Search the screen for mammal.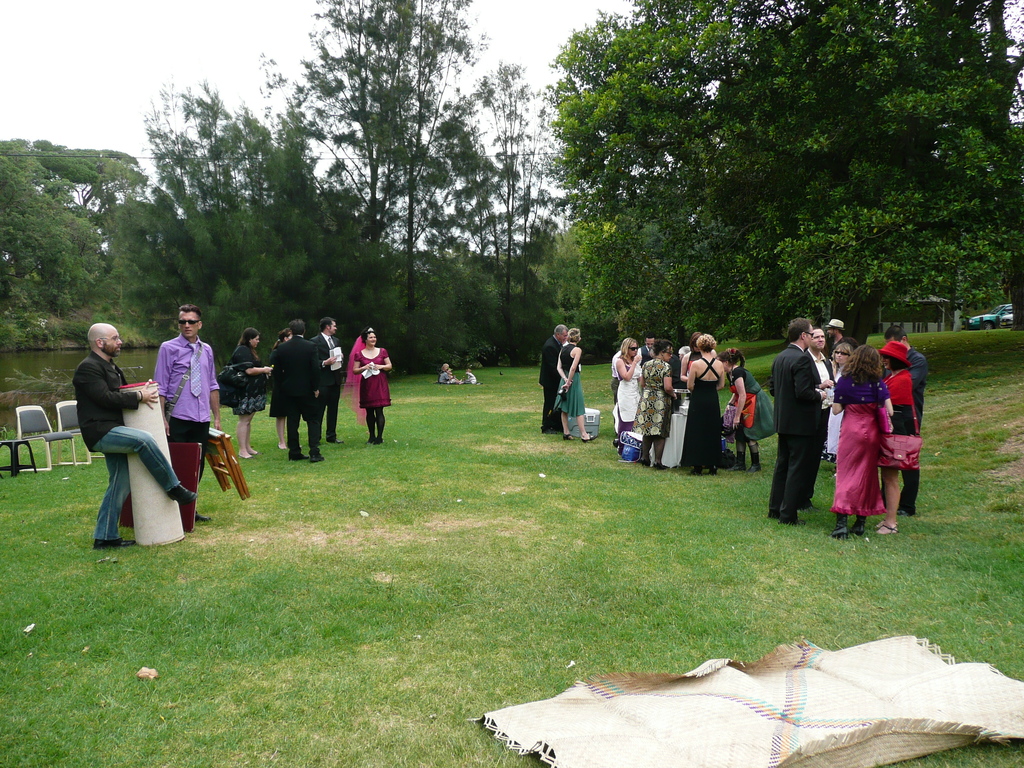
Found at x1=952, y1=307, x2=964, y2=333.
